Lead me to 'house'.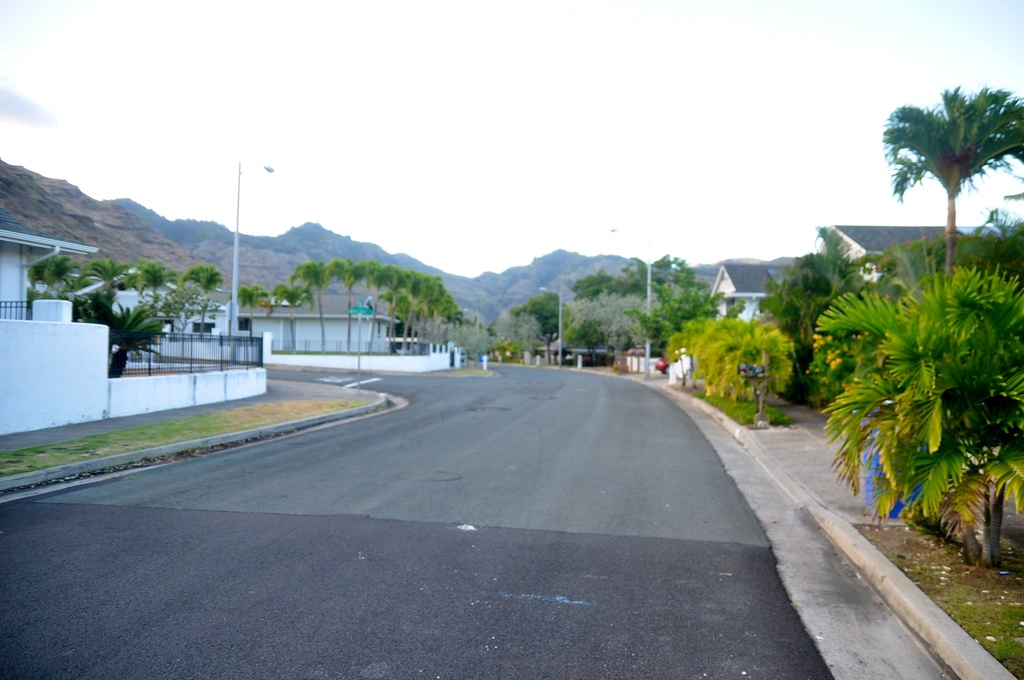
Lead to <box>0,226,104,323</box>.
